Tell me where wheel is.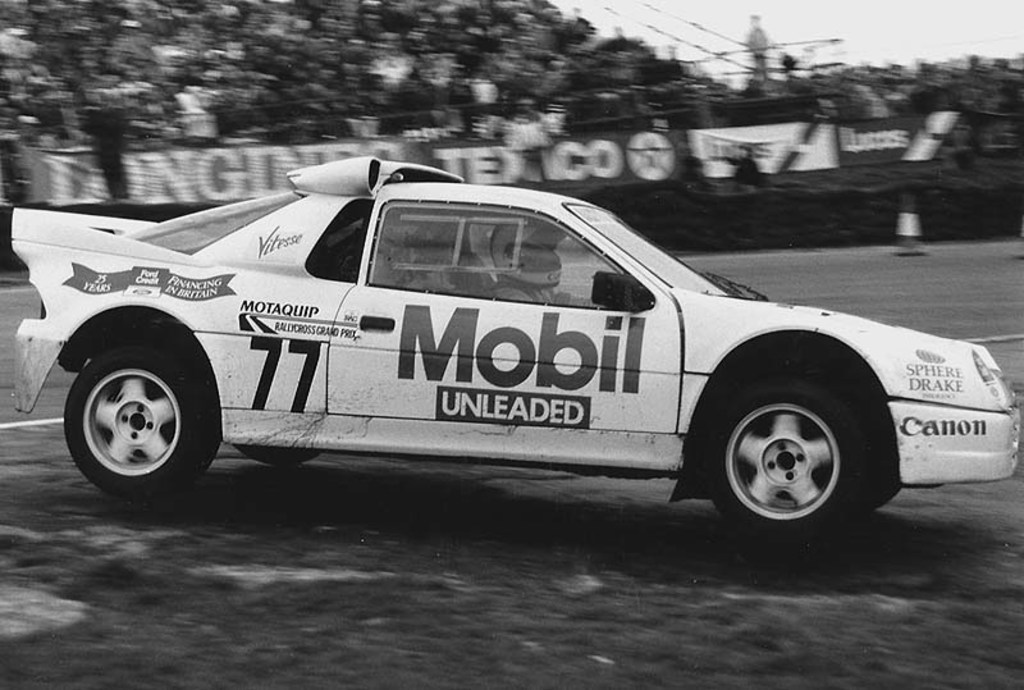
wheel is at [708, 379, 859, 542].
